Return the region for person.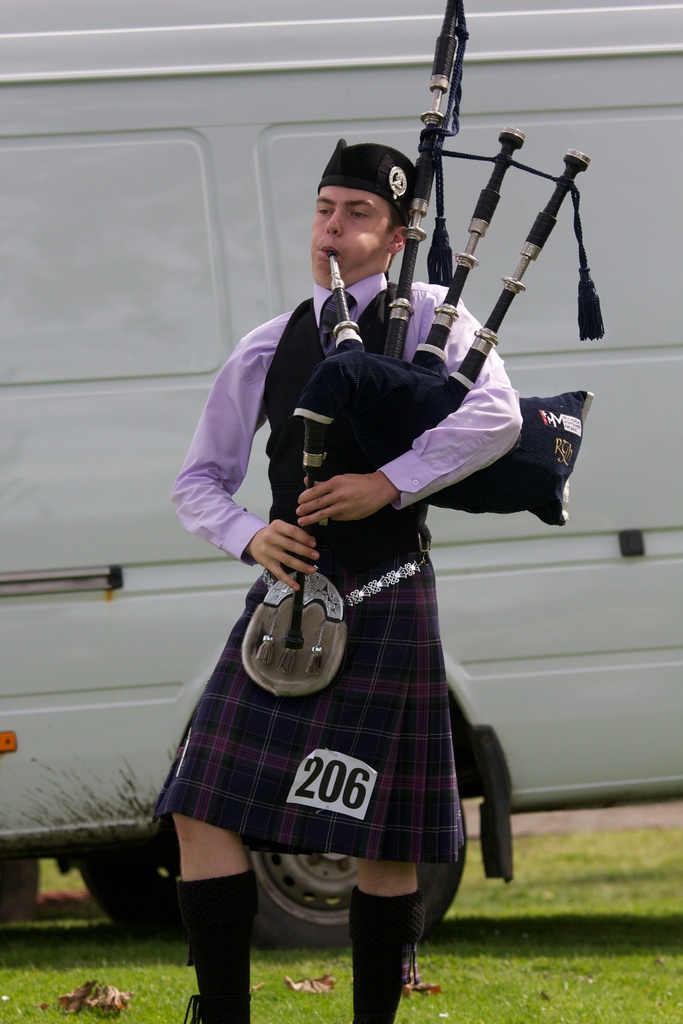
left=172, top=136, right=521, bottom=1023.
